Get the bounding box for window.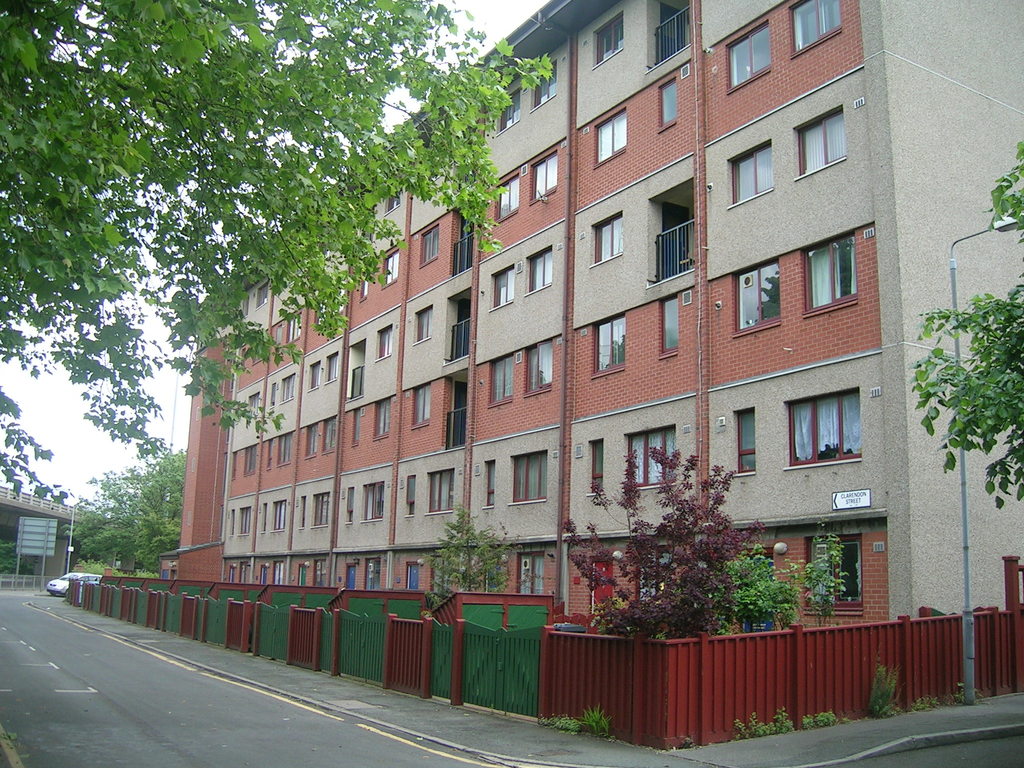
(401, 475, 418, 518).
